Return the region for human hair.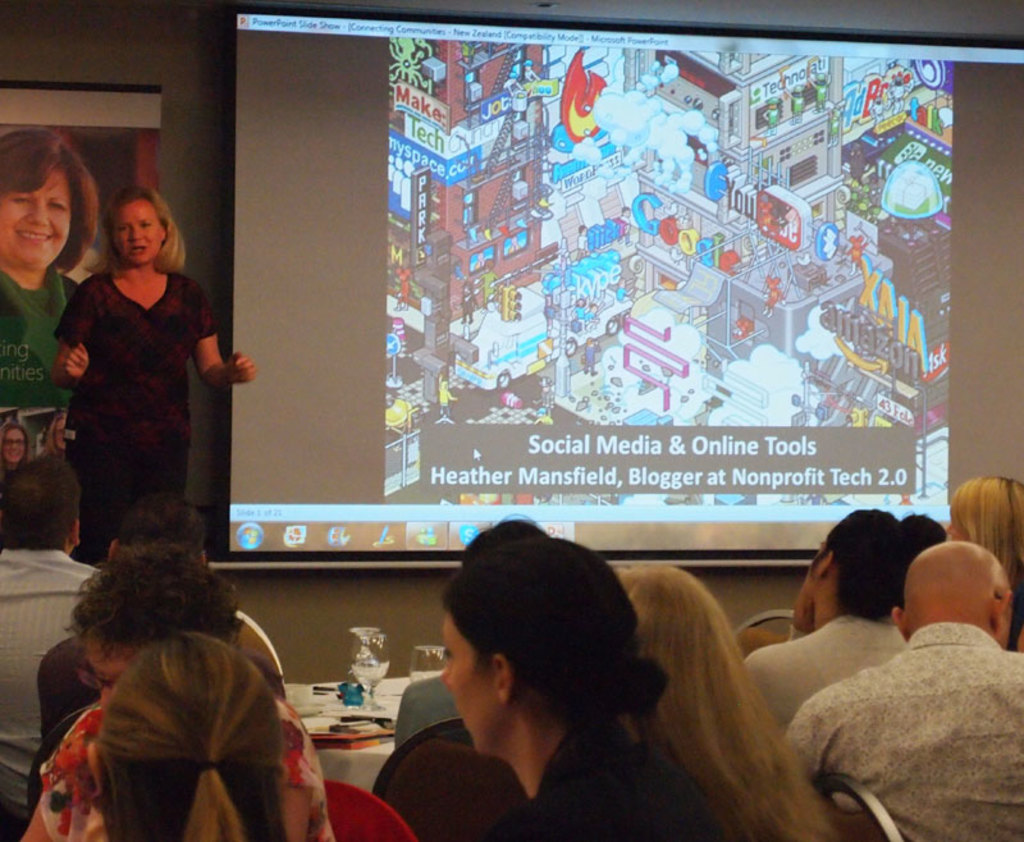
[x1=47, y1=627, x2=298, y2=832].
